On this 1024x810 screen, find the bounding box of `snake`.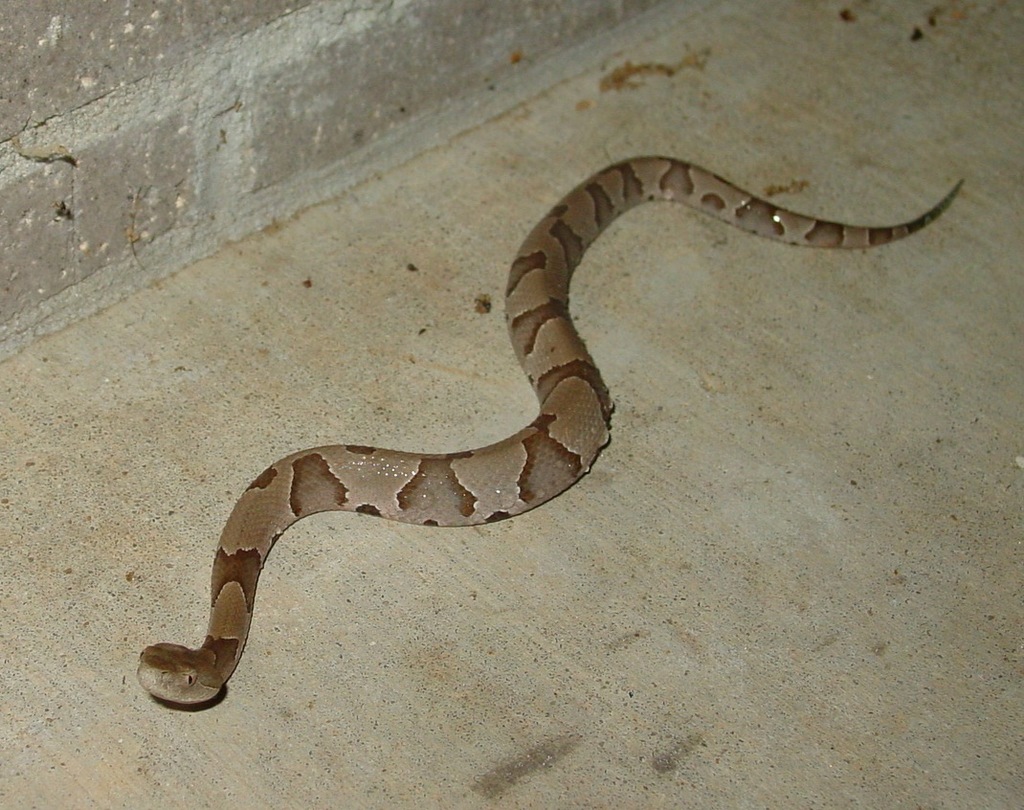
Bounding box: box=[134, 156, 964, 700].
